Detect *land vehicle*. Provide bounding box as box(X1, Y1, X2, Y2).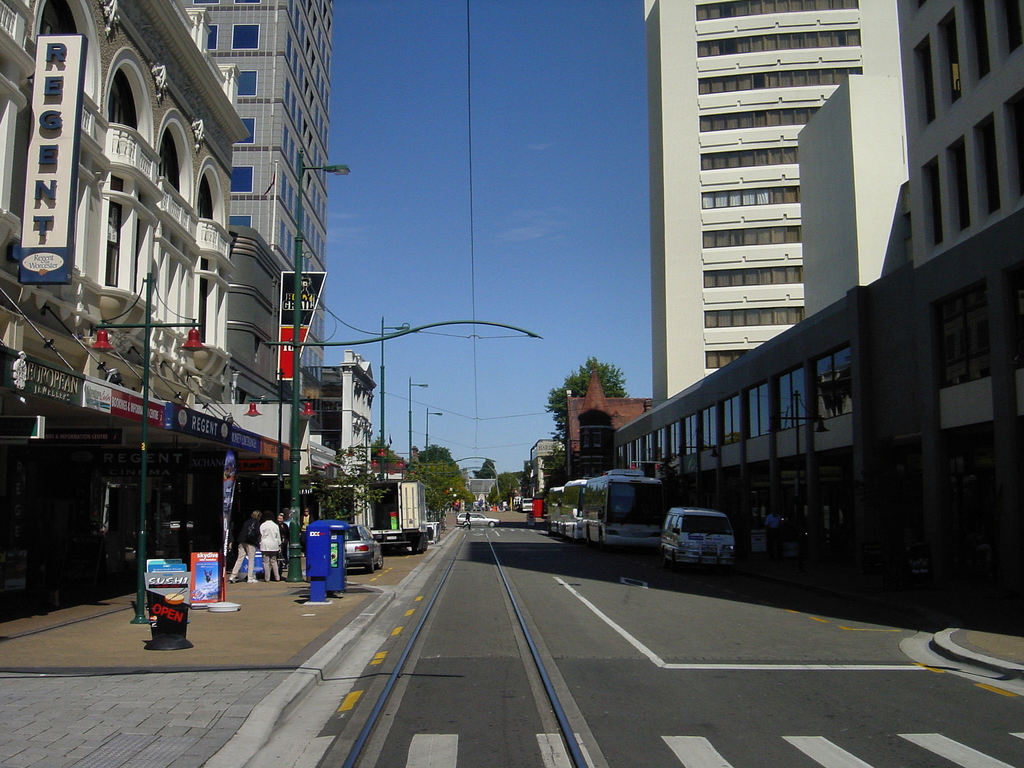
box(459, 514, 500, 529).
